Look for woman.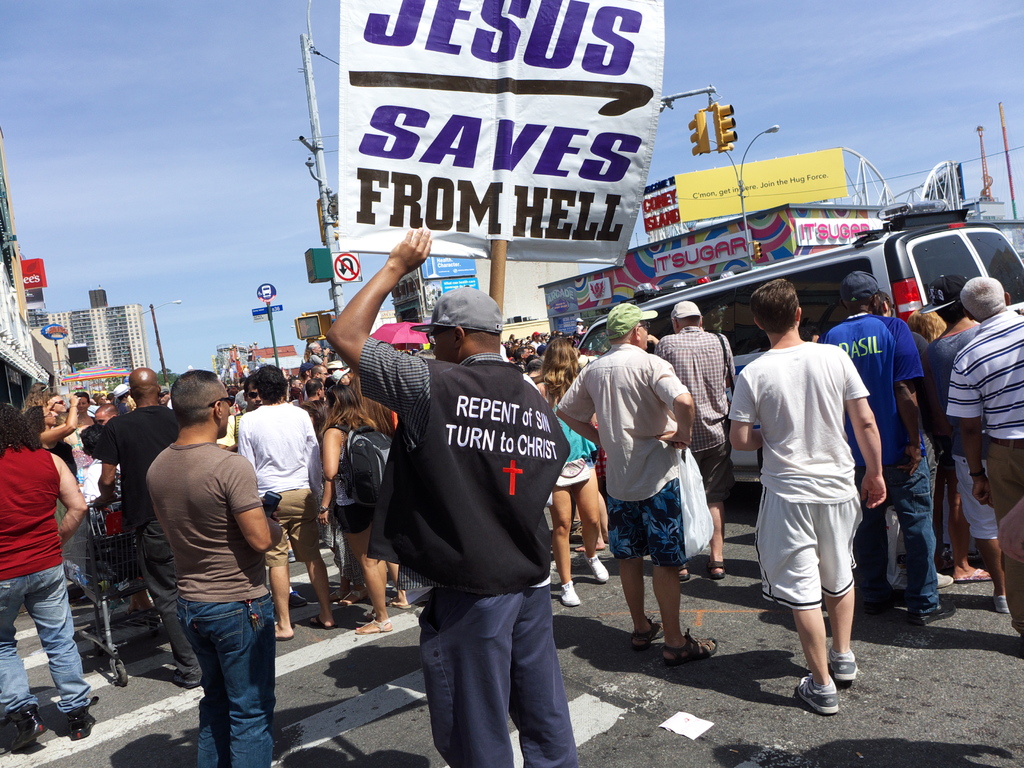
Found: {"x1": 537, "y1": 346, "x2": 614, "y2": 606}.
